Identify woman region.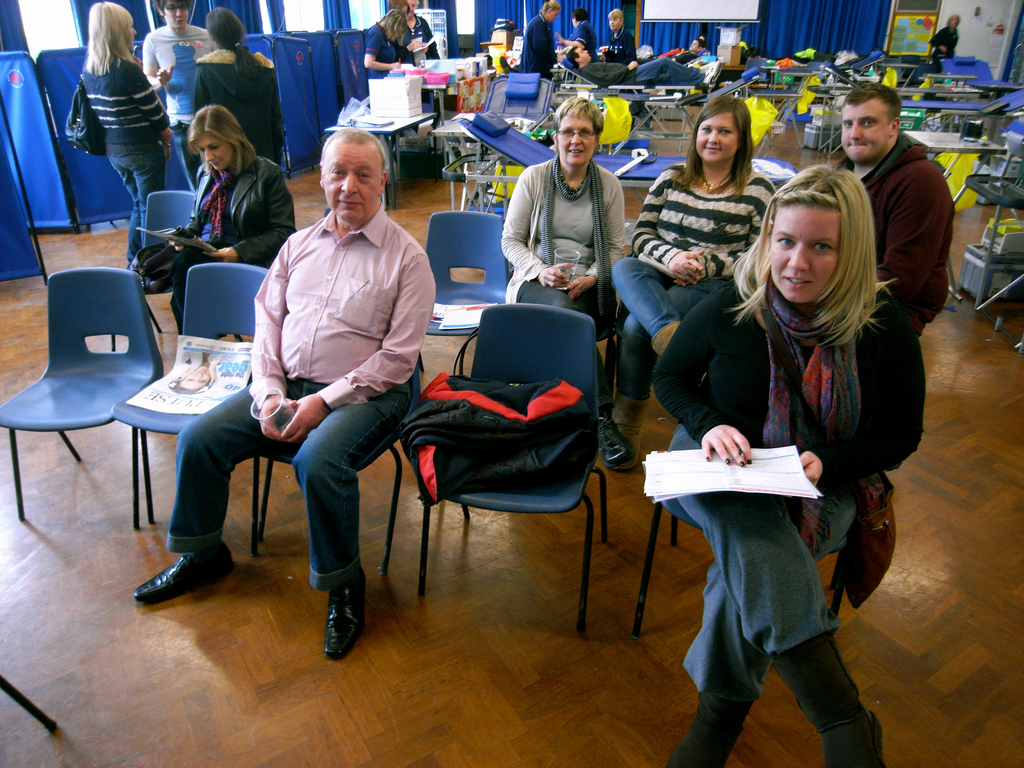
Region: x1=607, y1=6, x2=638, y2=70.
